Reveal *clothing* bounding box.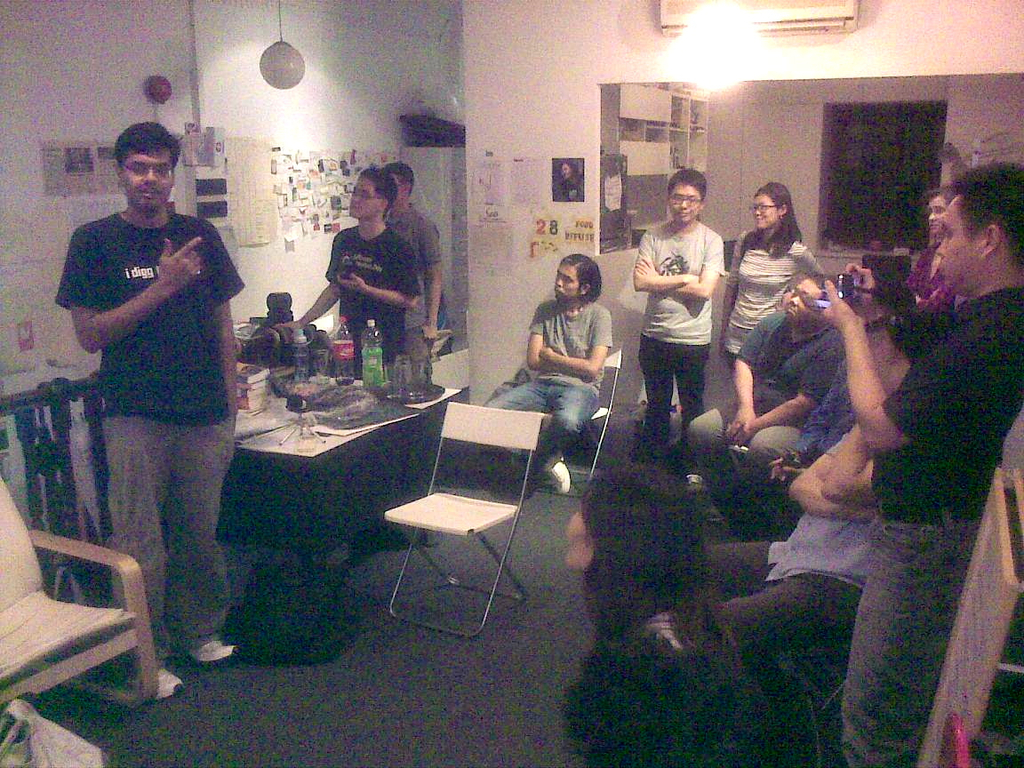
Revealed: 388 209 442 379.
